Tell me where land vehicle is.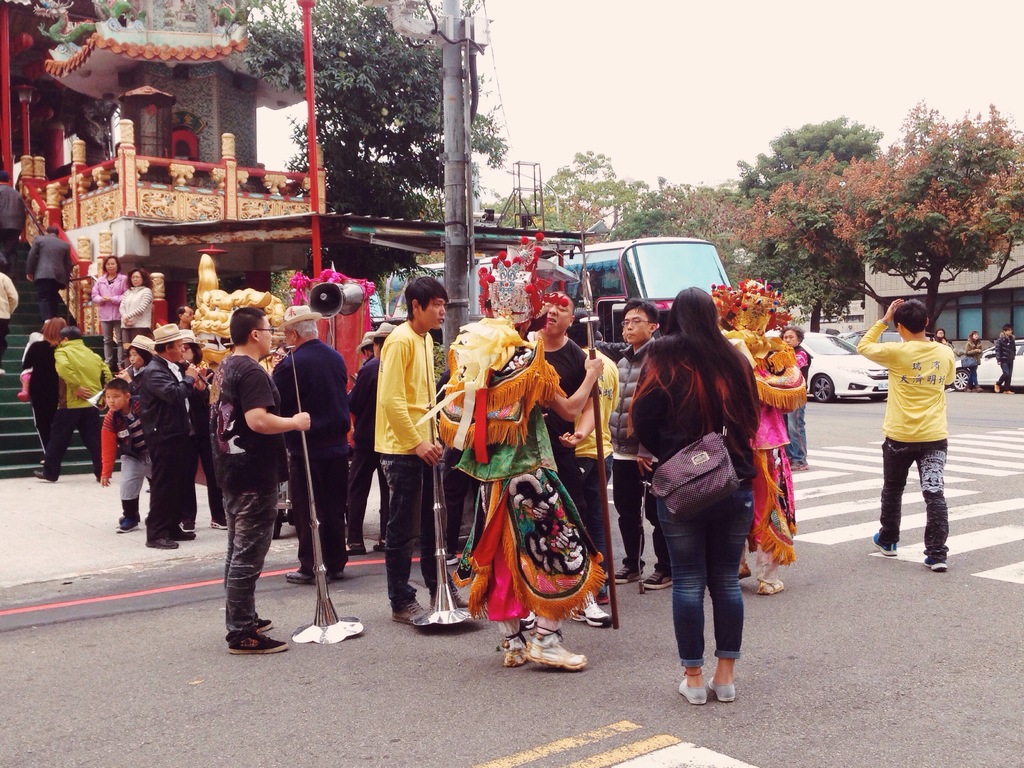
land vehicle is at bbox(833, 328, 954, 348).
